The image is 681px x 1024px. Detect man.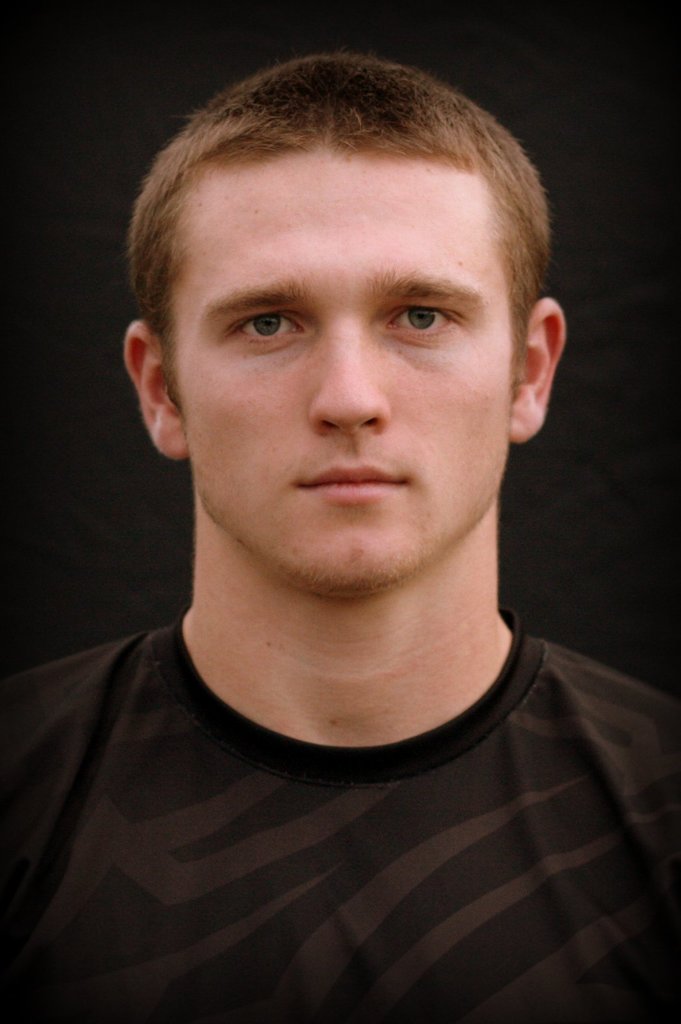
Detection: <bbox>0, 35, 680, 944</bbox>.
